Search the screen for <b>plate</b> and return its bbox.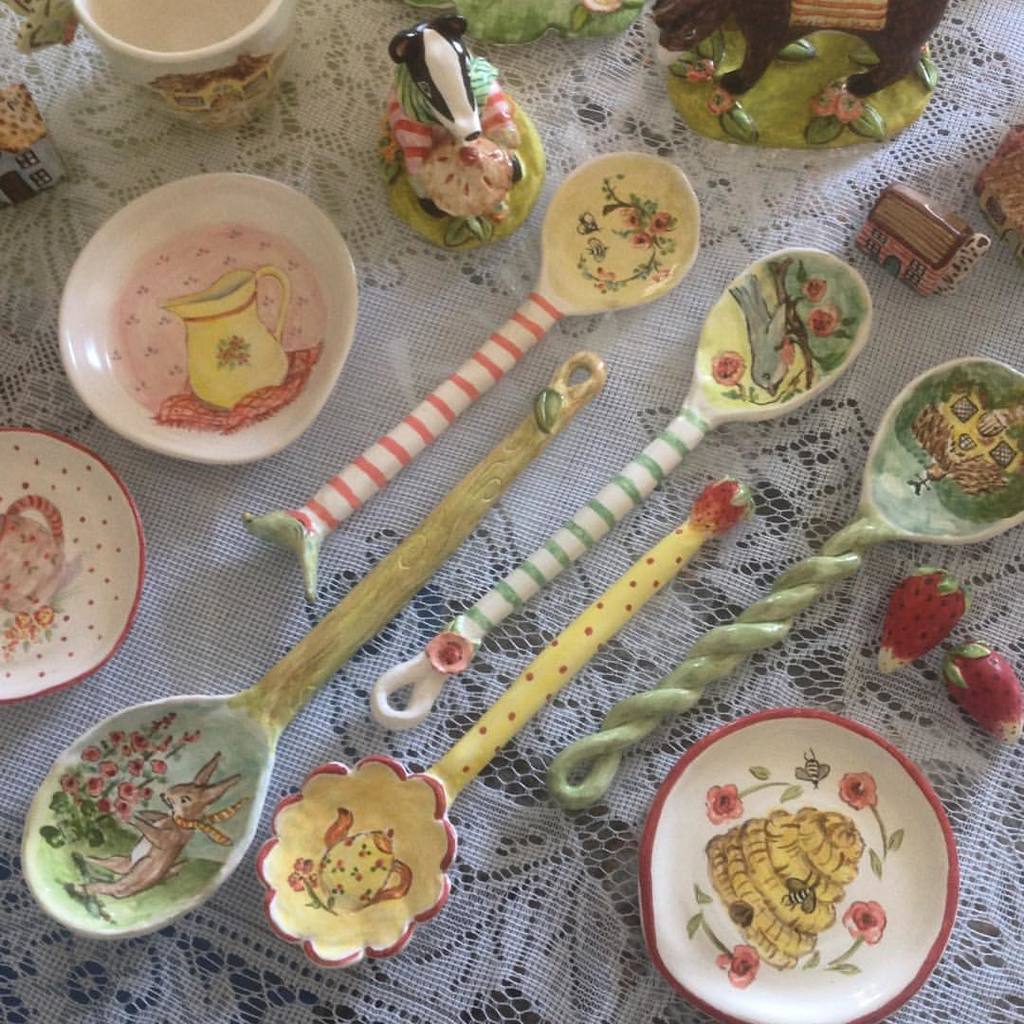
Found: 639,712,960,1023.
